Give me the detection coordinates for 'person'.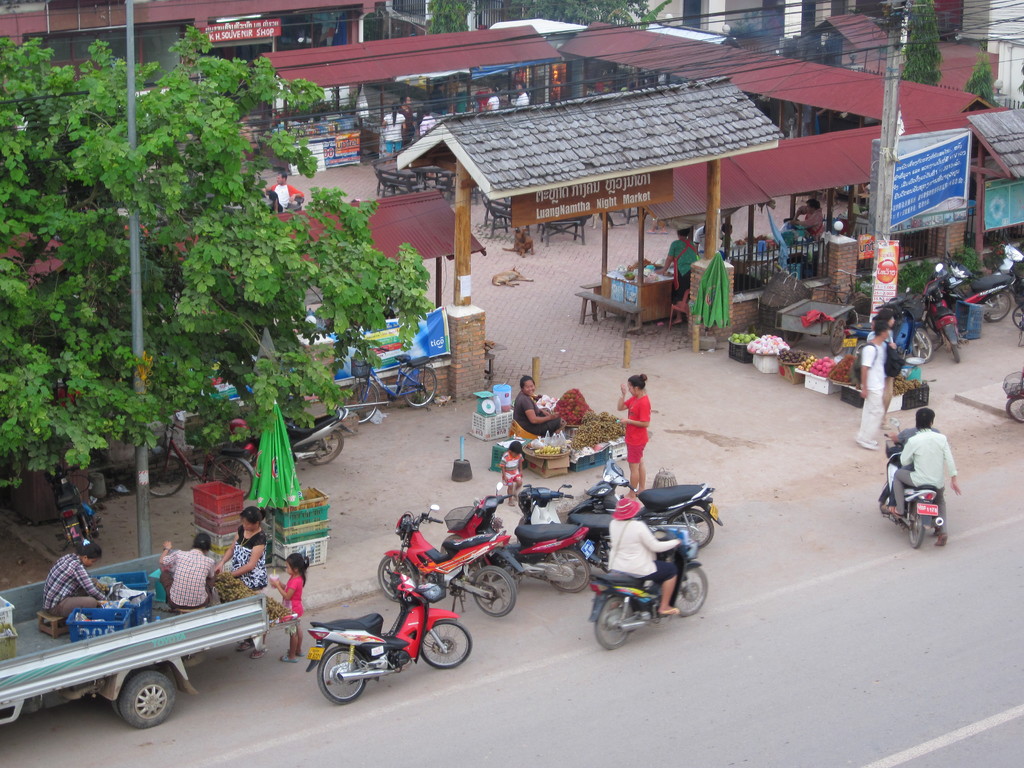
x1=600, y1=498, x2=689, y2=616.
